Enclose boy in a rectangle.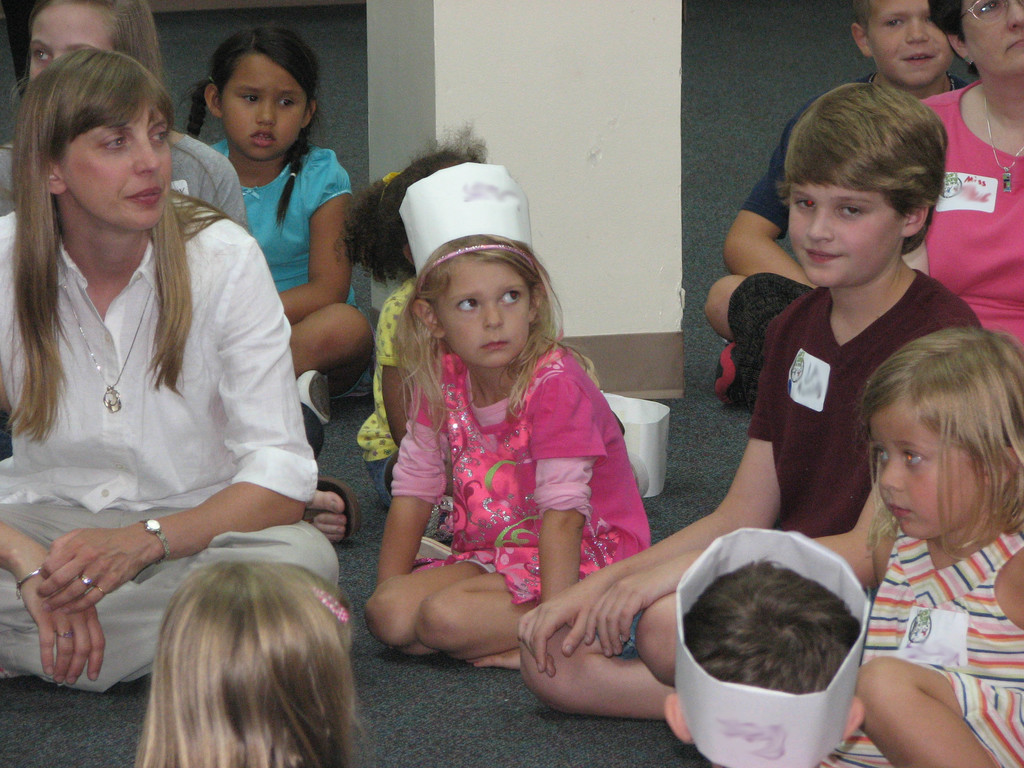
{"left": 700, "top": 0, "right": 971, "bottom": 402}.
